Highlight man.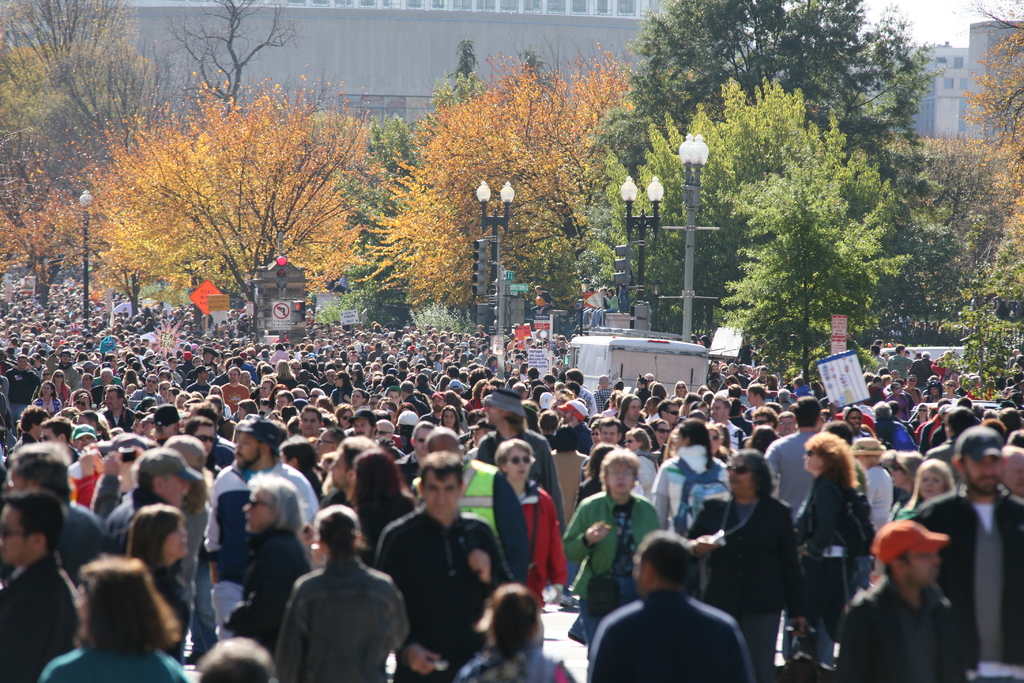
Highlighted region: (left=79, top=388, right=93, bottom=414).
